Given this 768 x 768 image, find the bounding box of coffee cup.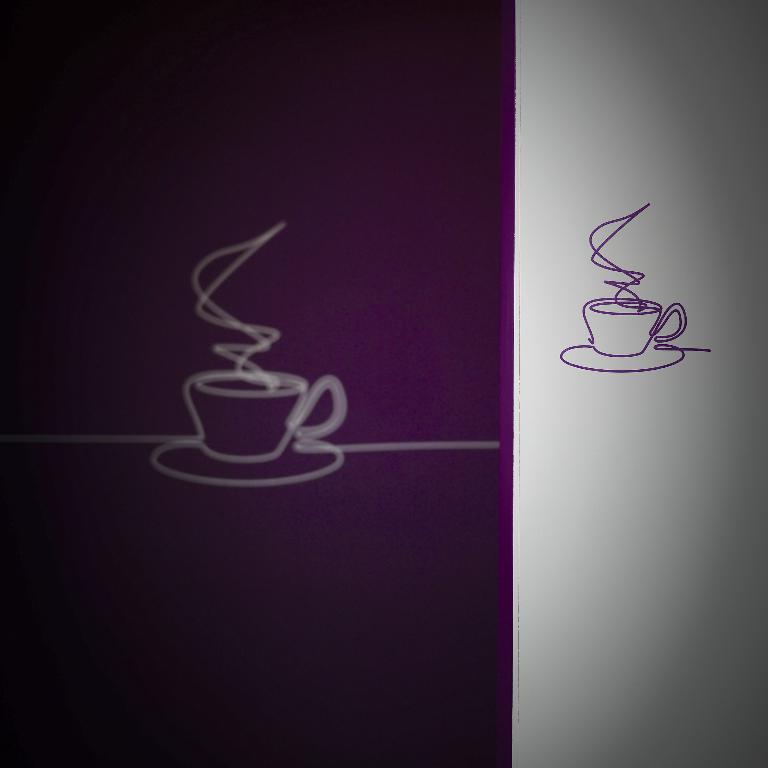
rect(180, 366, 349, 463).
